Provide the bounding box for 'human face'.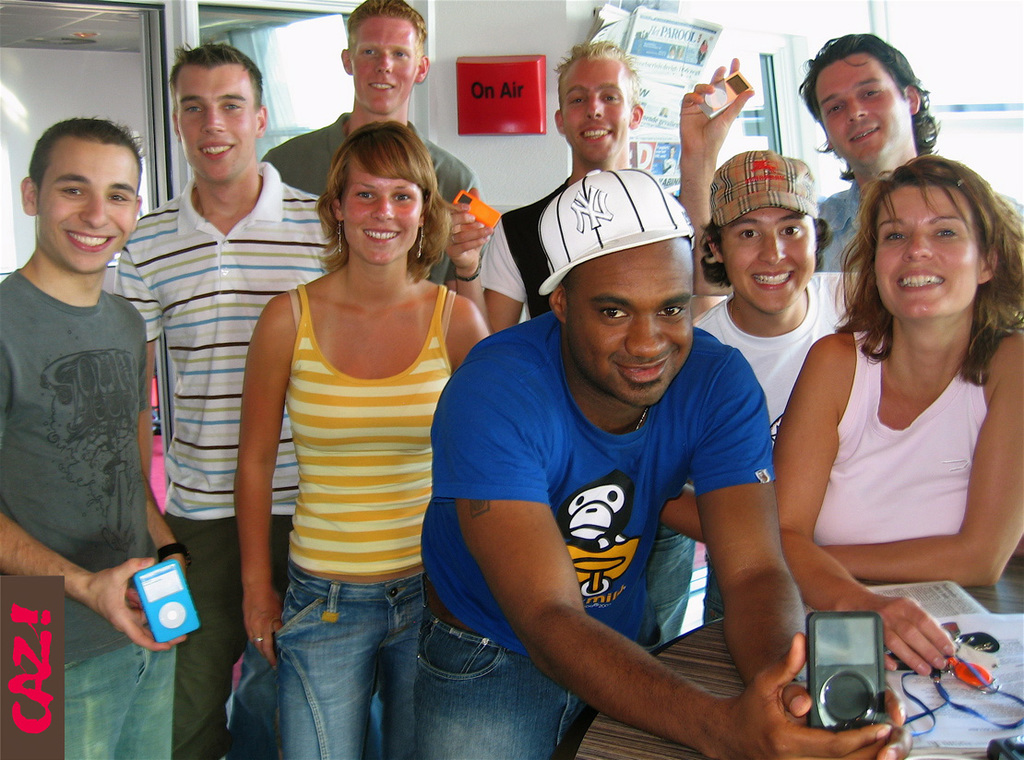
bbox(812, 53, 911, 171).
